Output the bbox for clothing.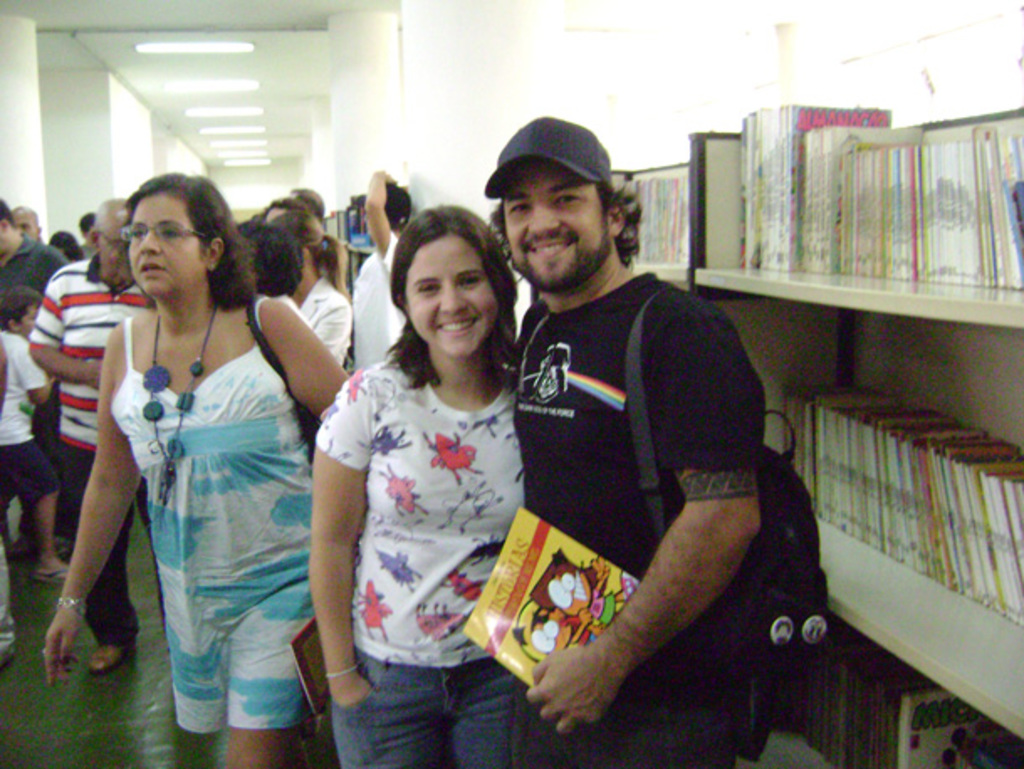
294,277,361,374.
